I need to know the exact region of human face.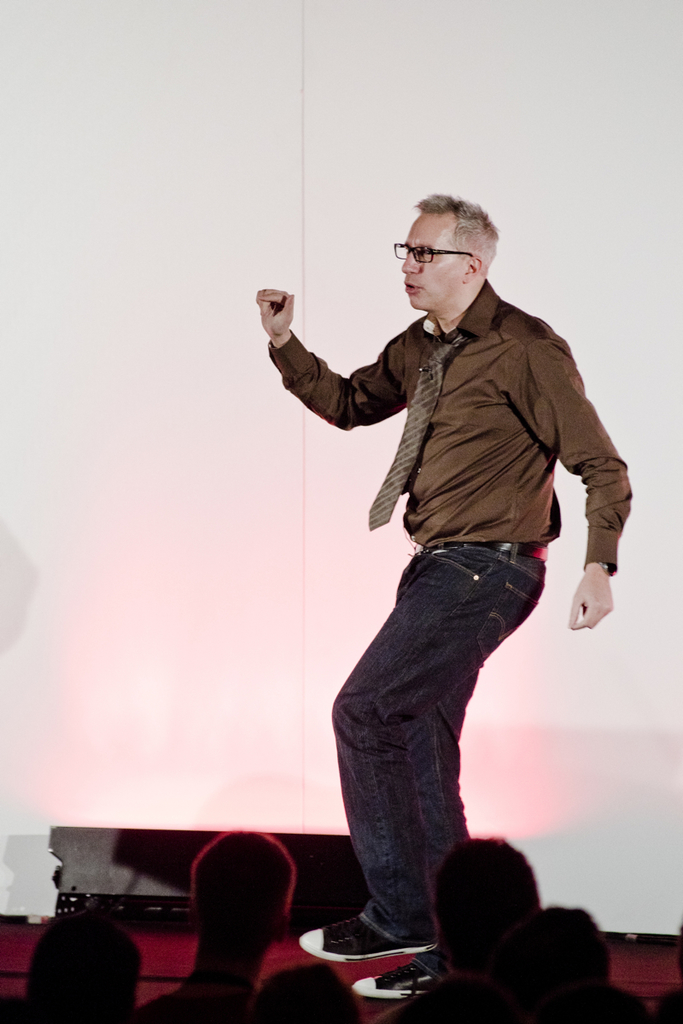
Region: bbox=(397, 208, 471, 314).
